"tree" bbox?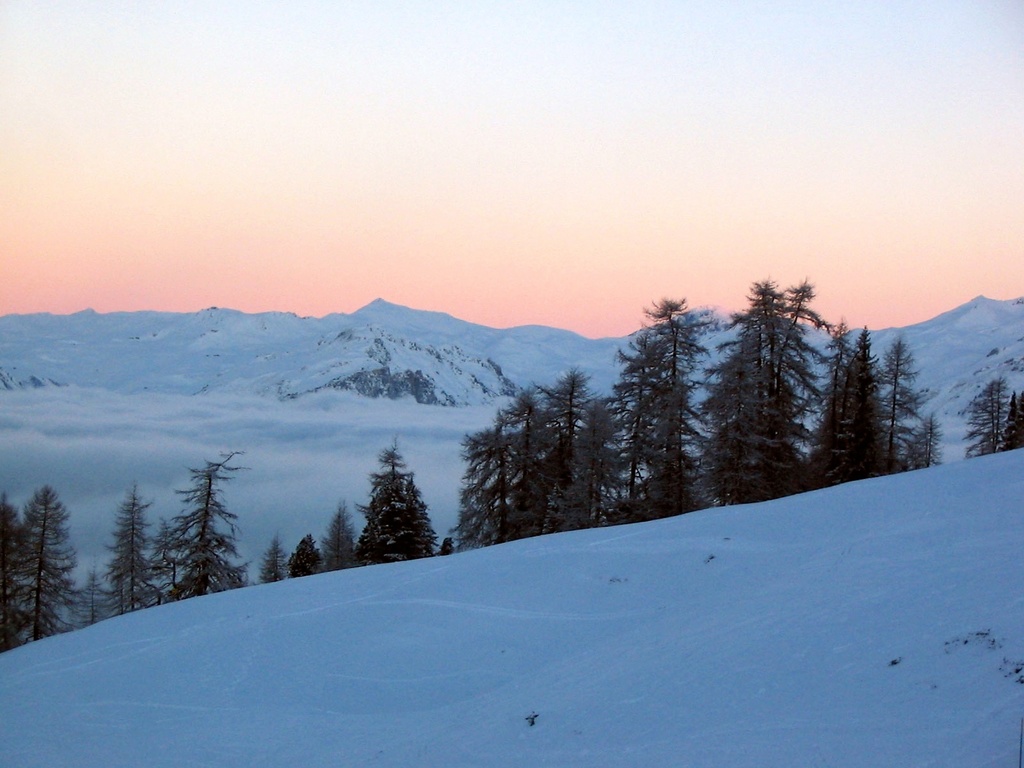
Rect(257, 540, 291, 585)
